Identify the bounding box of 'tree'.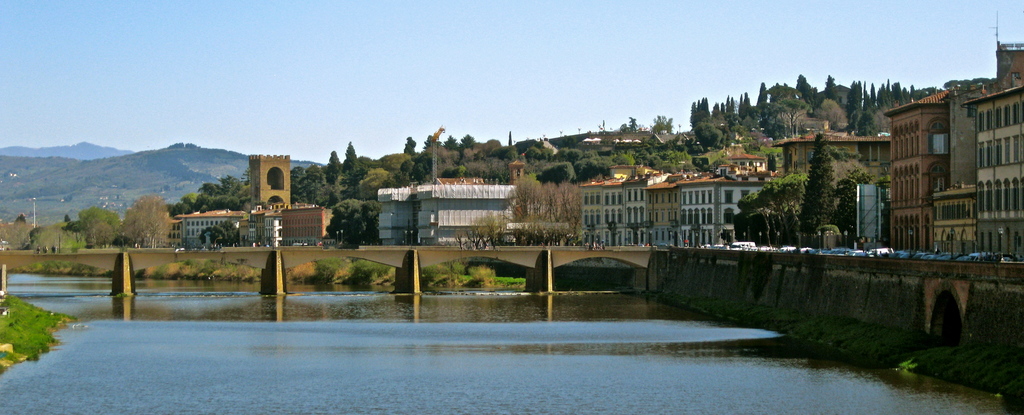
BBox(419, 131, 444, 152).
